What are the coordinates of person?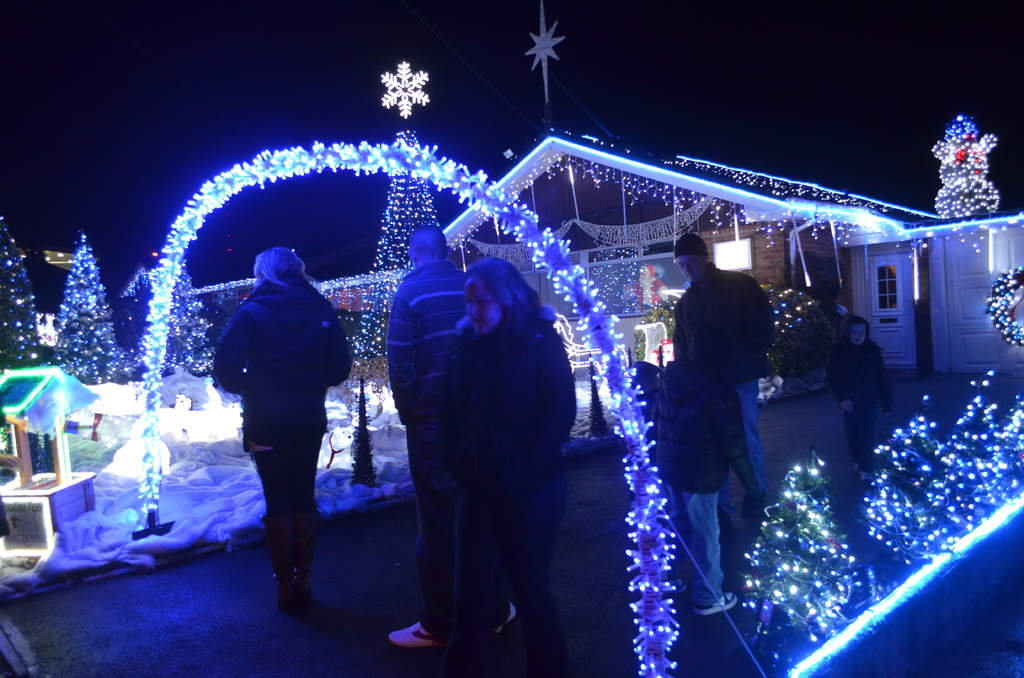
region(384, 226, 474, 659).
